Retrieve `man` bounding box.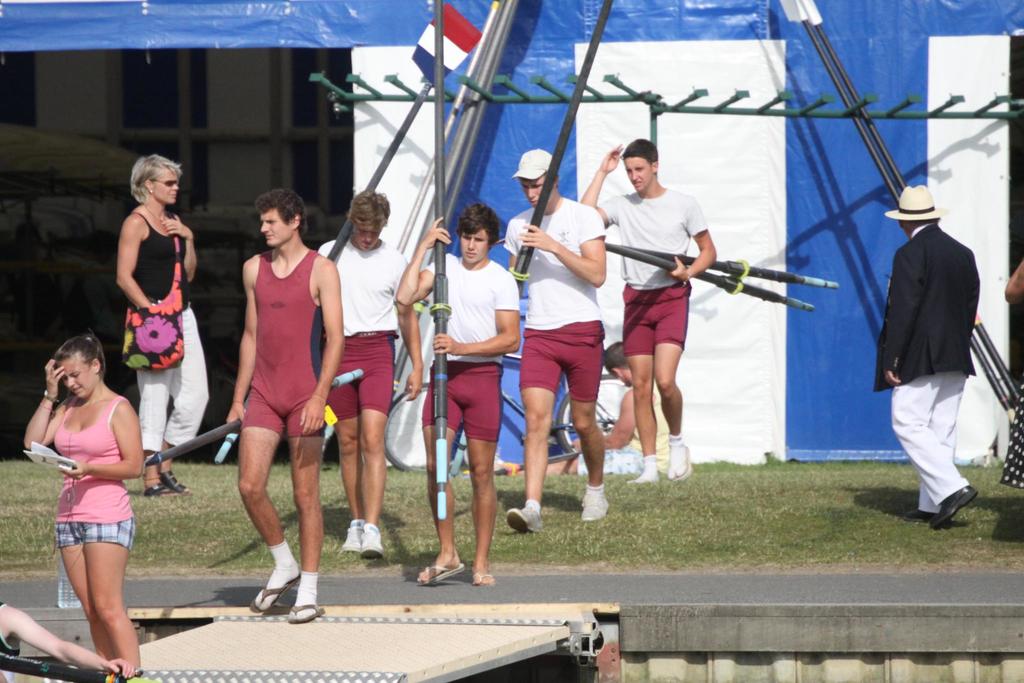
Bounding box: bbox=(394, 202, 521, 588).
